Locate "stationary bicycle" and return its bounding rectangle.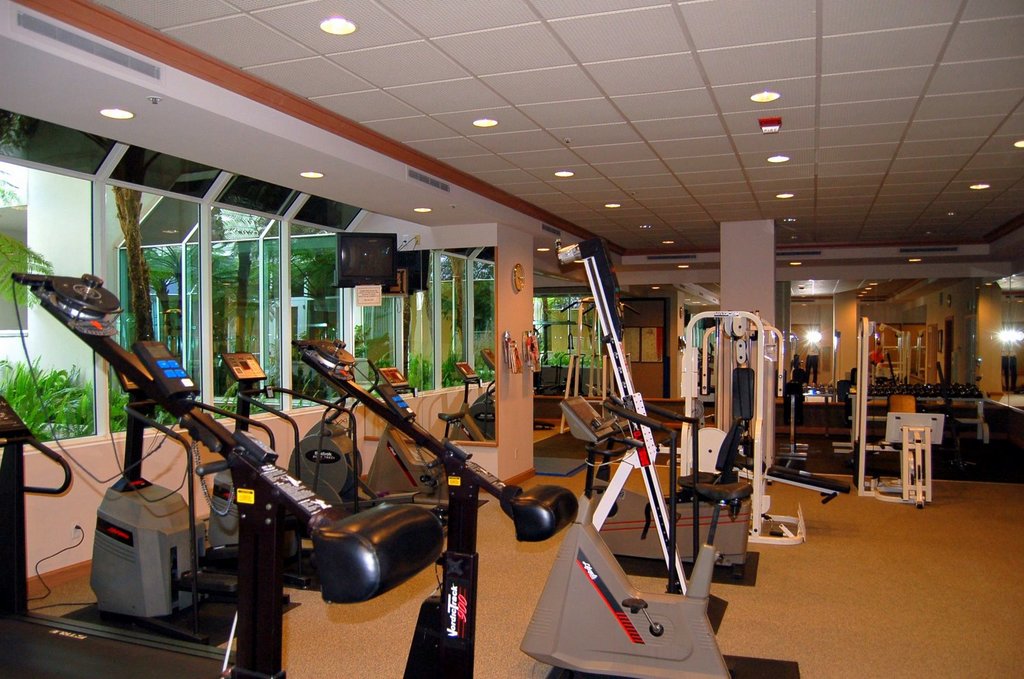
365 363 465 504.
